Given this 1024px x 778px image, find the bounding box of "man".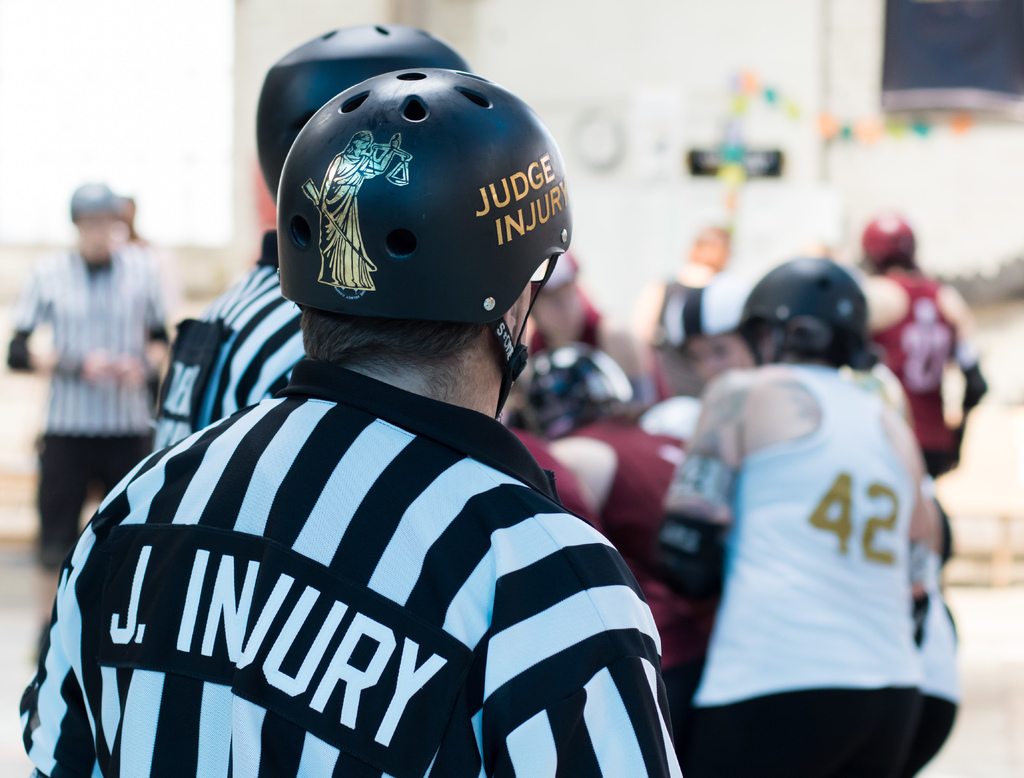
crop(0, 179, 166, 637).
